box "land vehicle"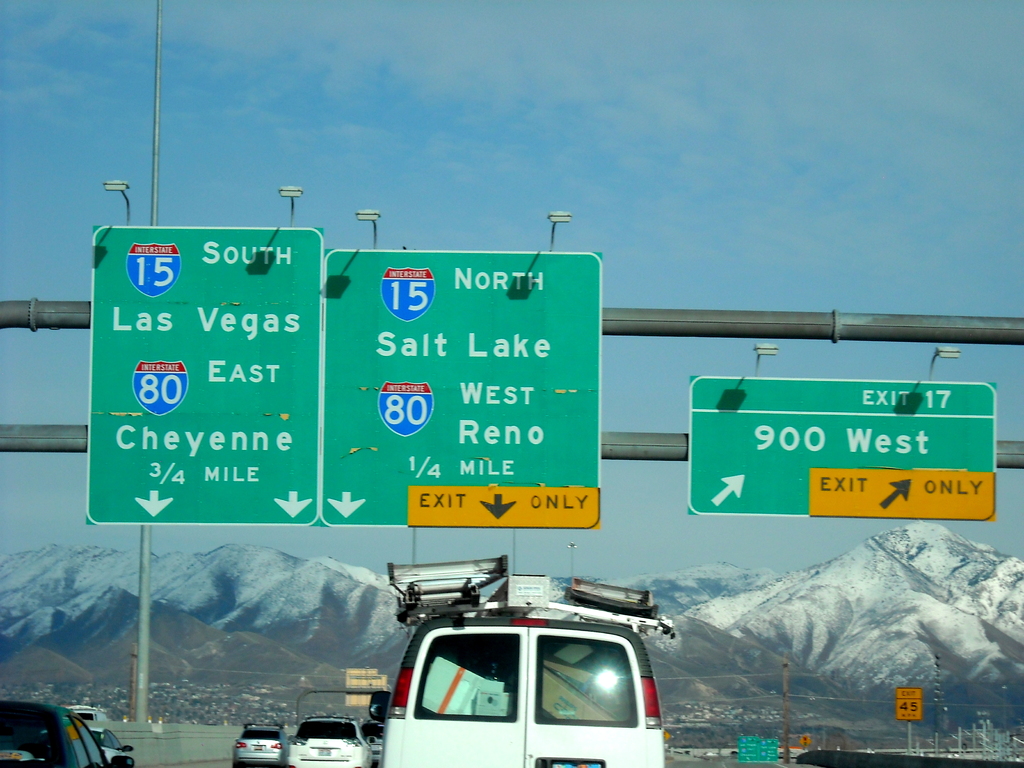
bbox=(234, 726, 287, 765)
